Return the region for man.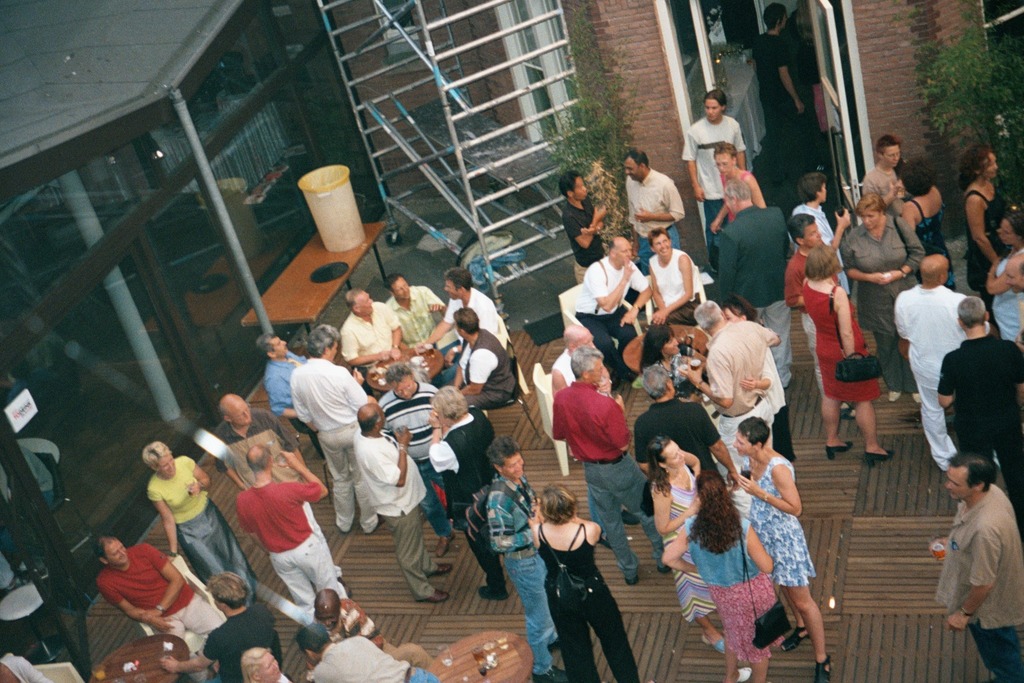
<box>233,447,329,633</box>.
